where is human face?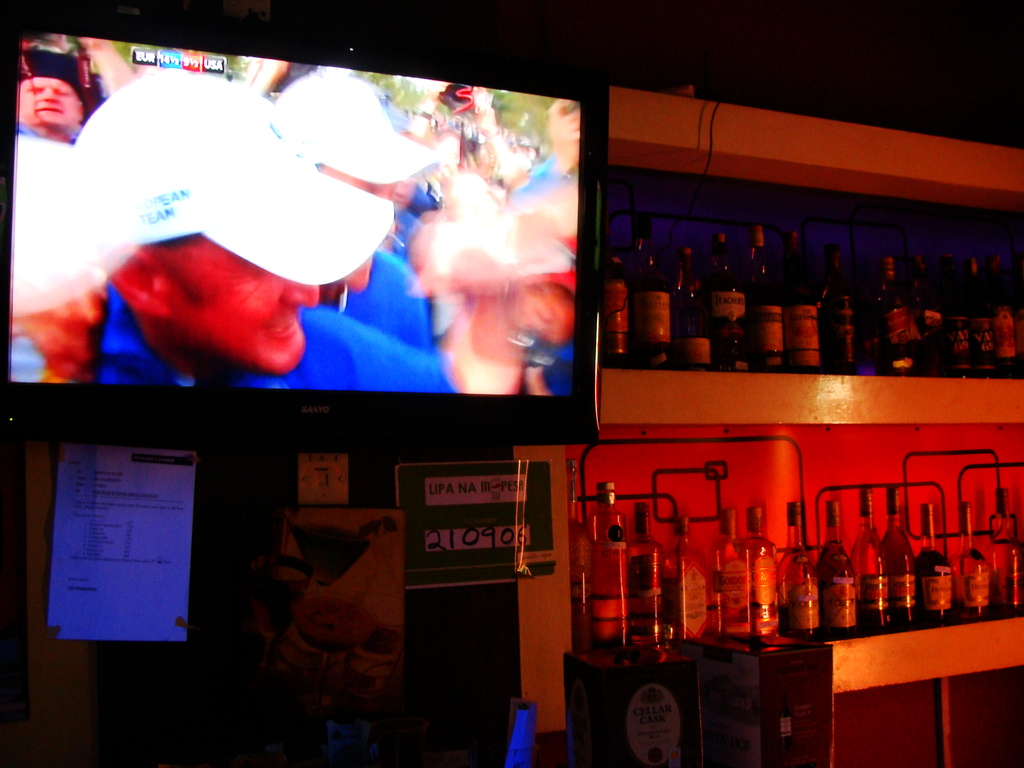
12:74:83:125.
